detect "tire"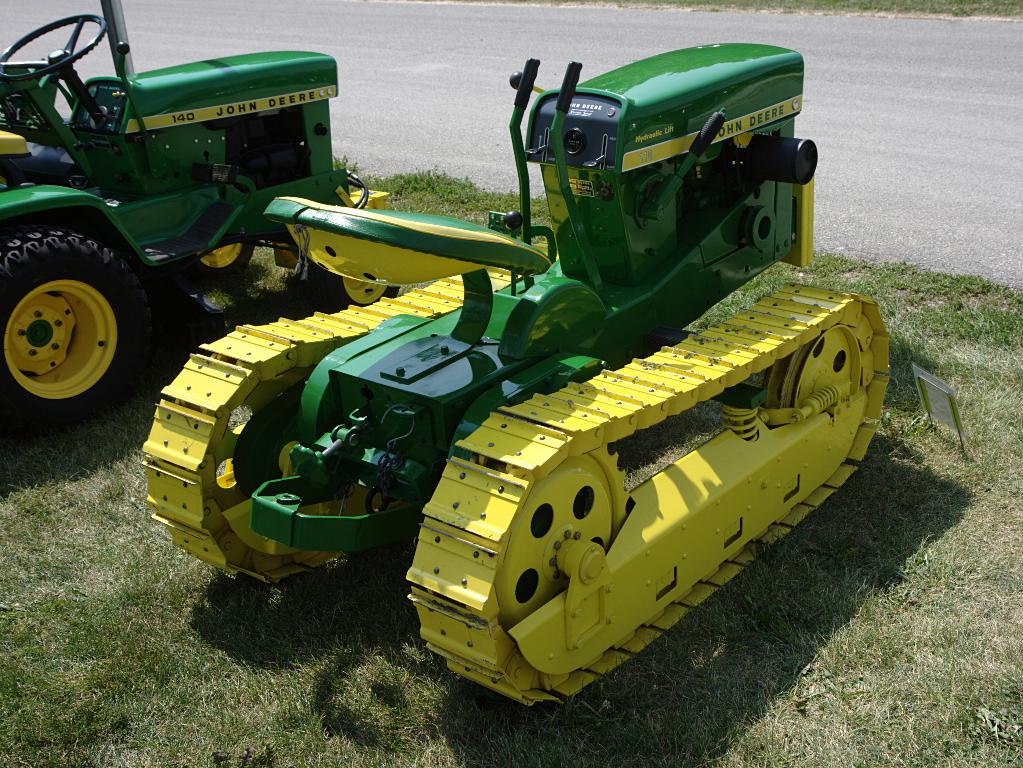
box(186, 239, 262, 283)
